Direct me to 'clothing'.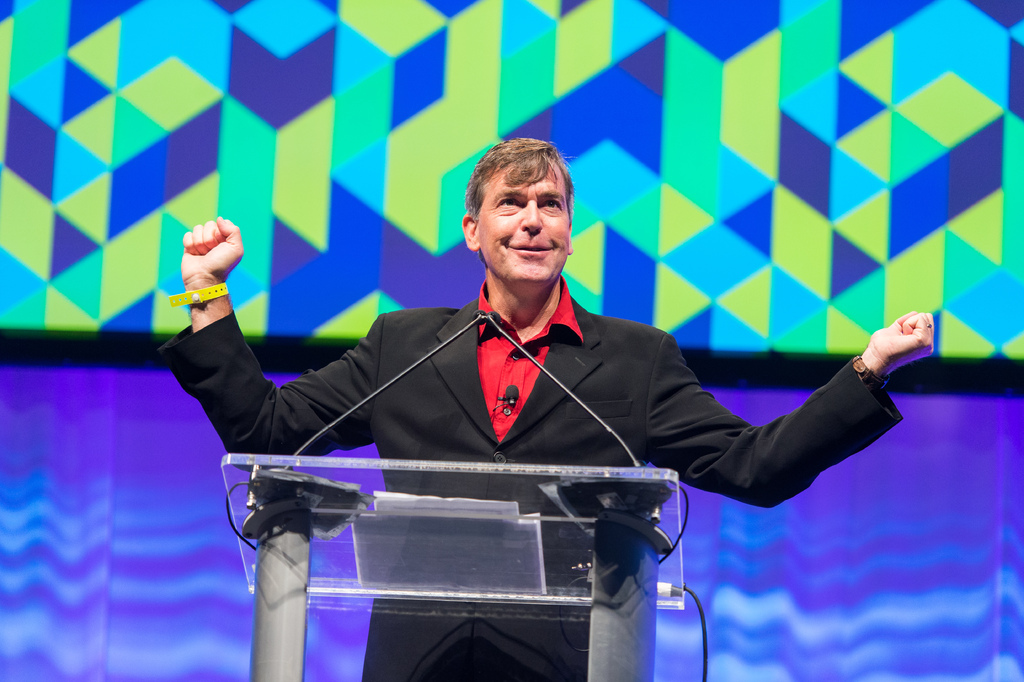
Direction: (left=157, top=283, right=945, bottom=681).
